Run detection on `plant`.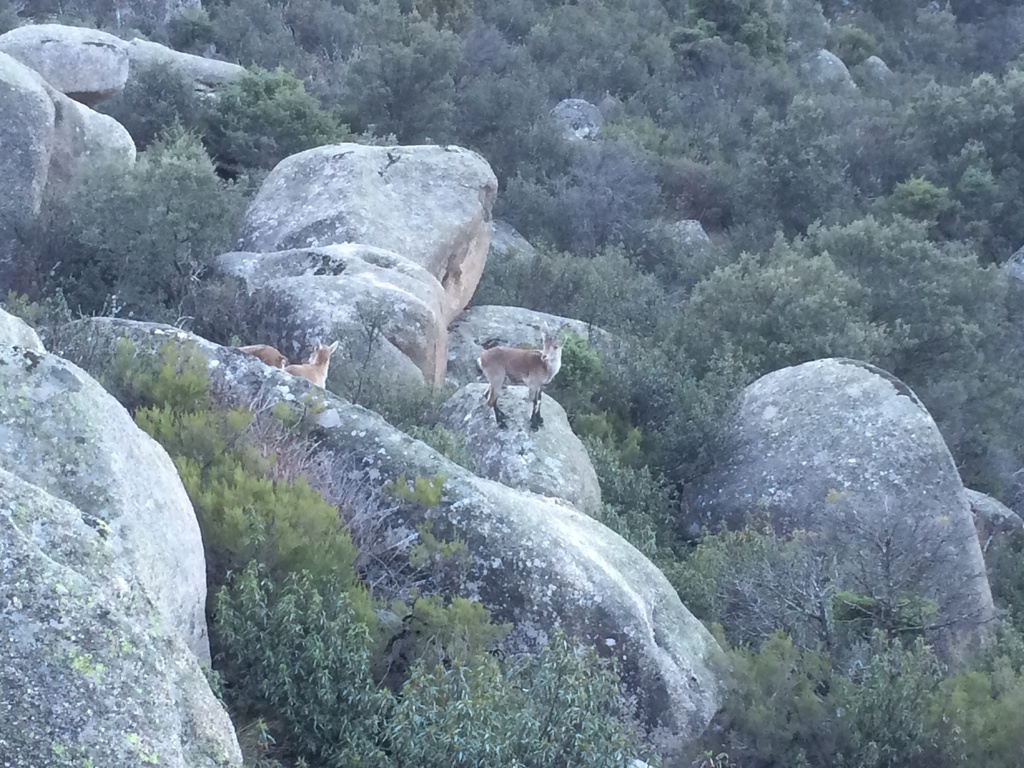
Result: [189, 53, 412, 180].
